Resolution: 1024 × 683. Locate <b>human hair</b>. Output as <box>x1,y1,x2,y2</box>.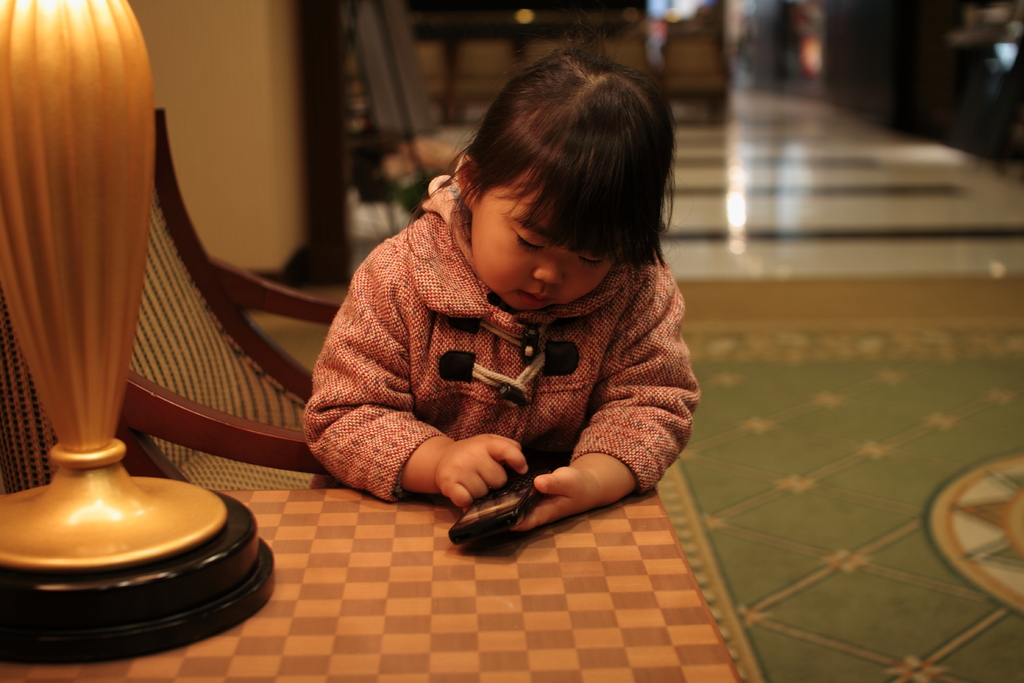
<box>434,37,675,306</box>.
